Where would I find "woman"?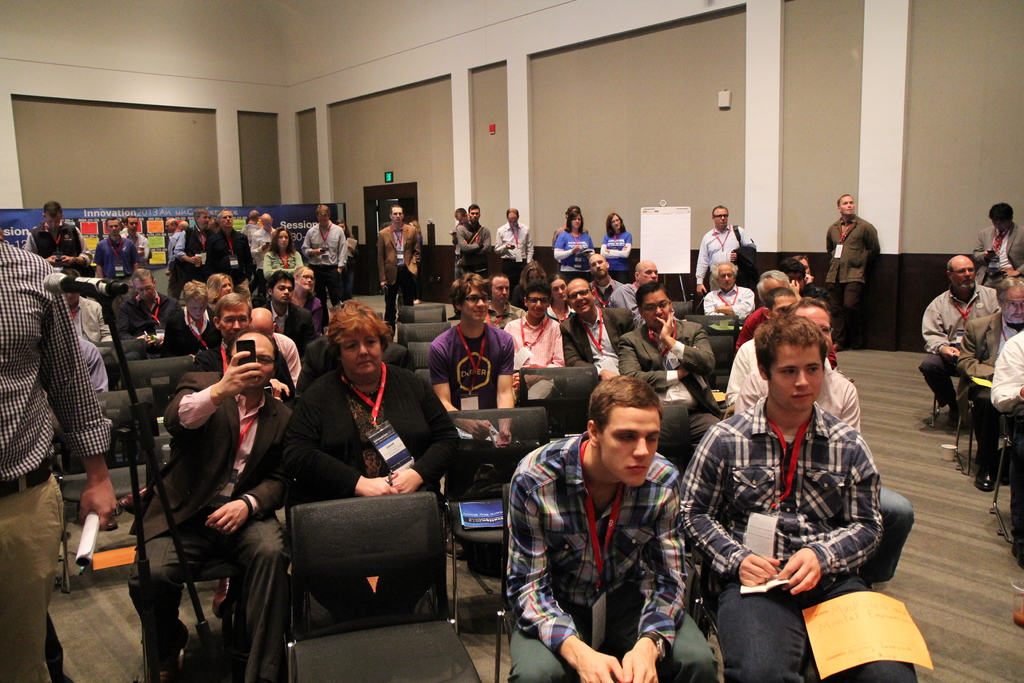
At 260 220 313 283.
